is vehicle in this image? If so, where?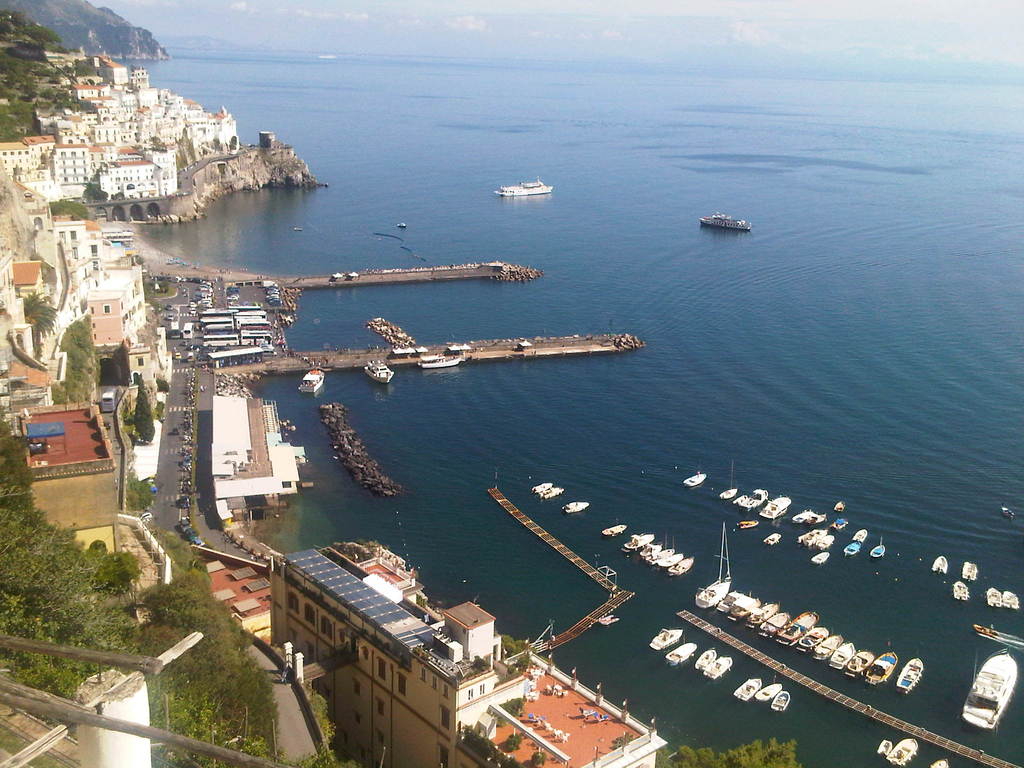
Yes, at bbox=[692, 648, 718, 672].
